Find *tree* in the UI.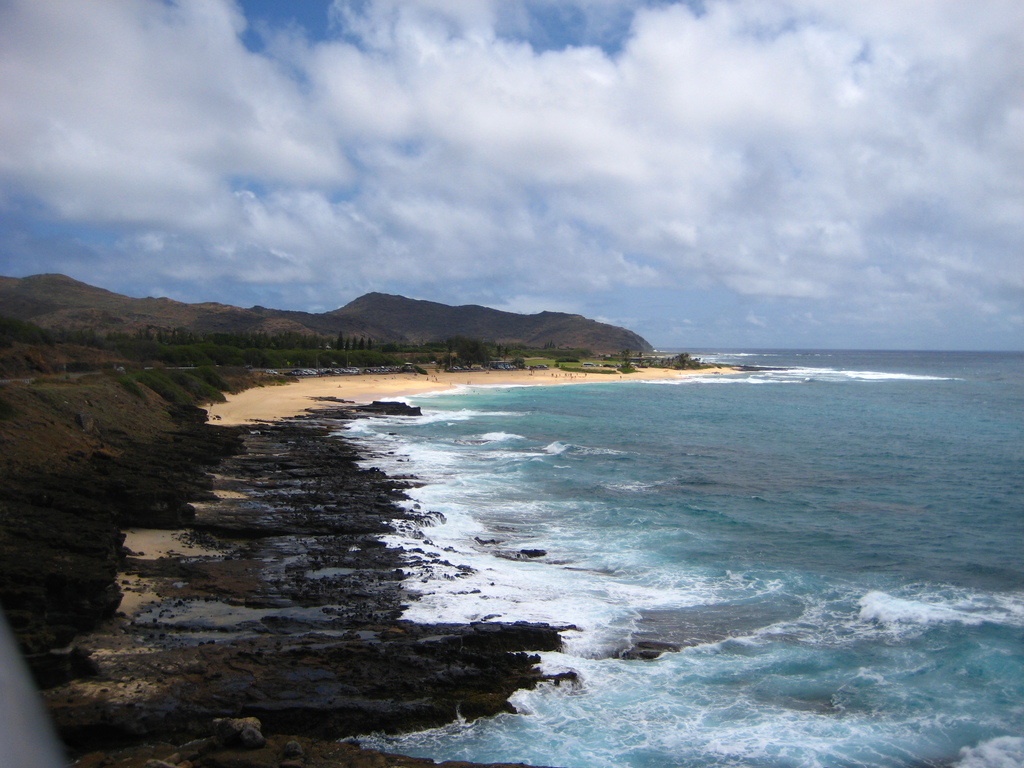
UI element at Rect(543, 339, 559, 351).
